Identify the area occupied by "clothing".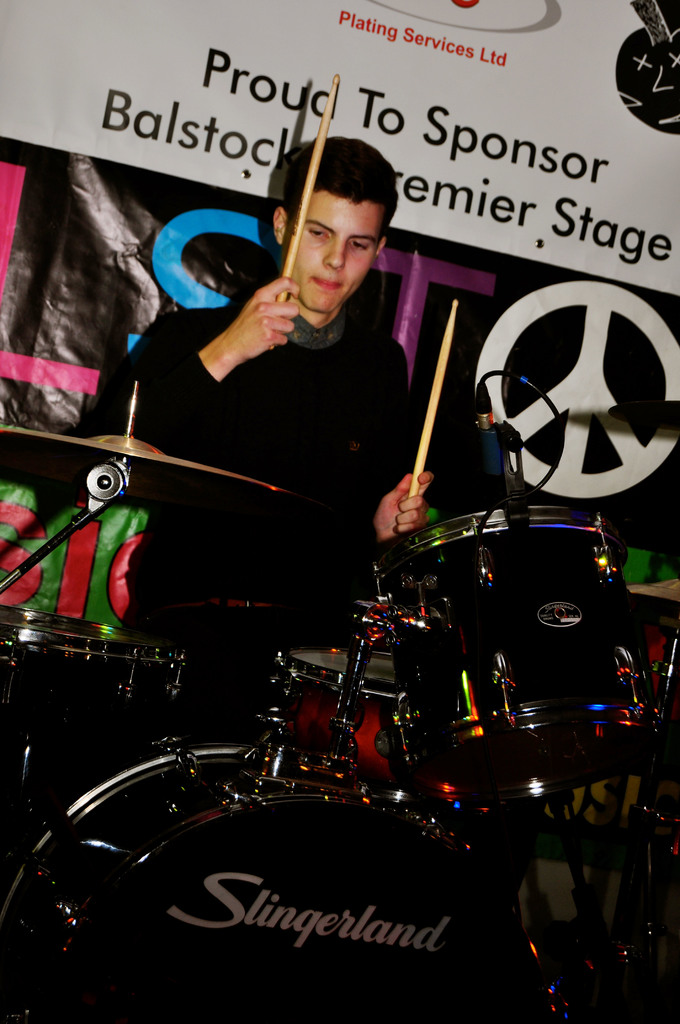
Area: crop(76, 267, 436, 734).
